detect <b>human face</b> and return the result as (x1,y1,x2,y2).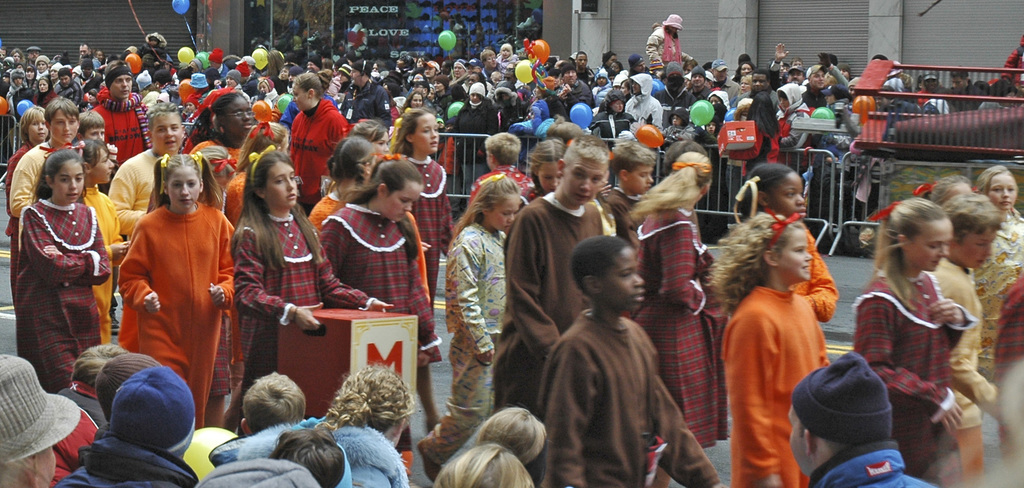
(536,167,563,194).
